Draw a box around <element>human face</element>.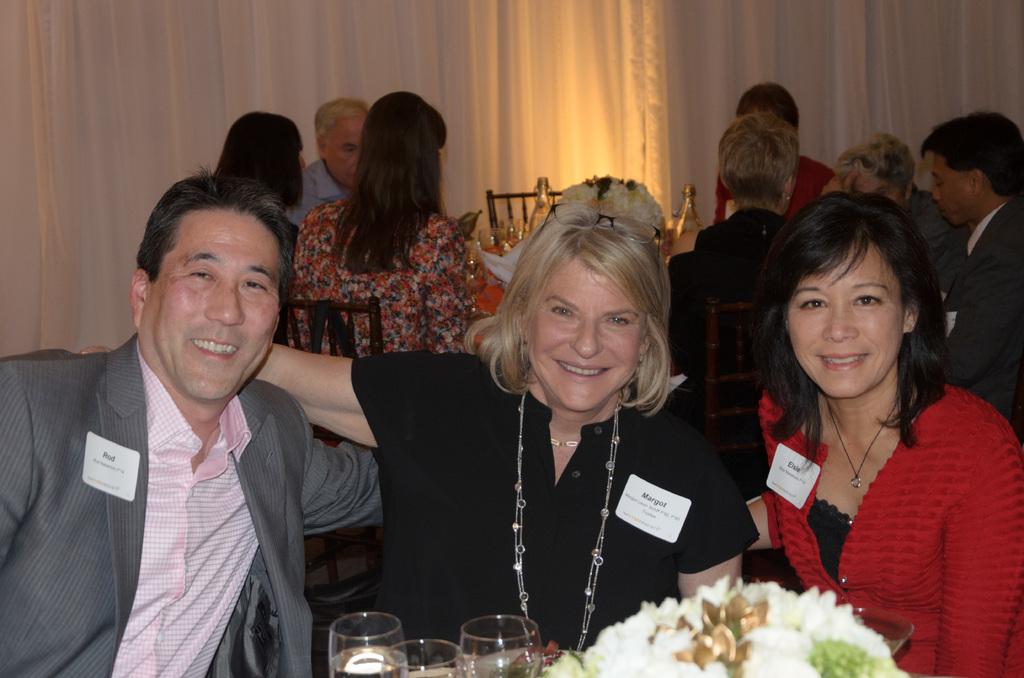
Rect(788, 241, 900, 398).
